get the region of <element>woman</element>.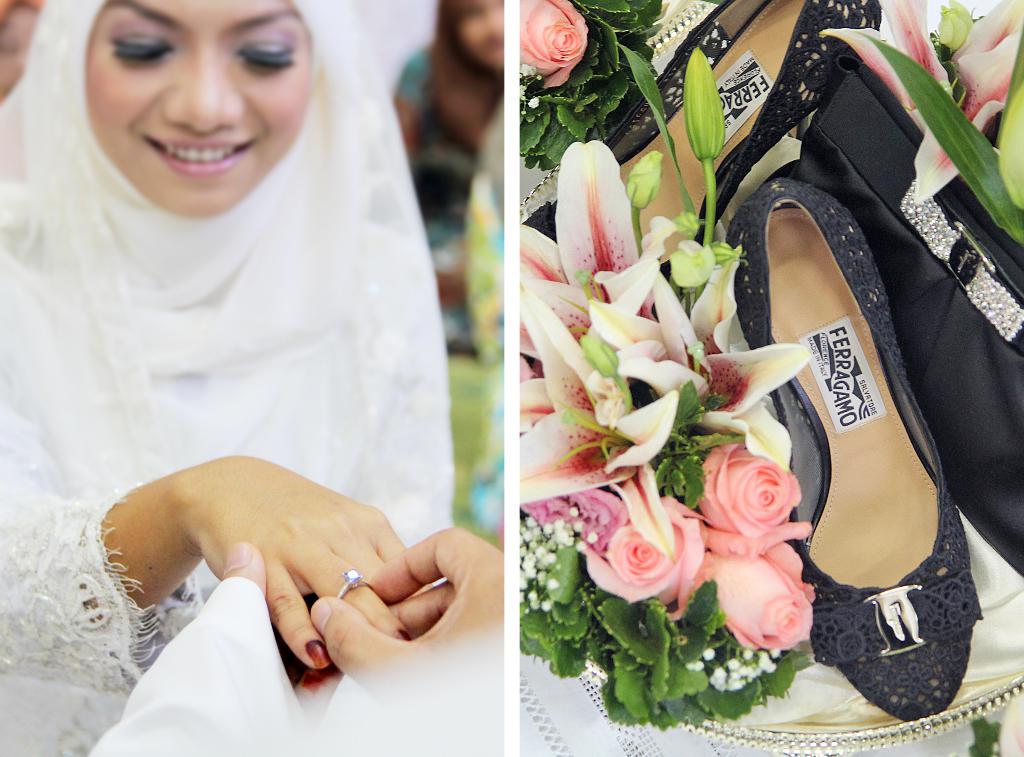
BBox(378, 0, 506, 336).
